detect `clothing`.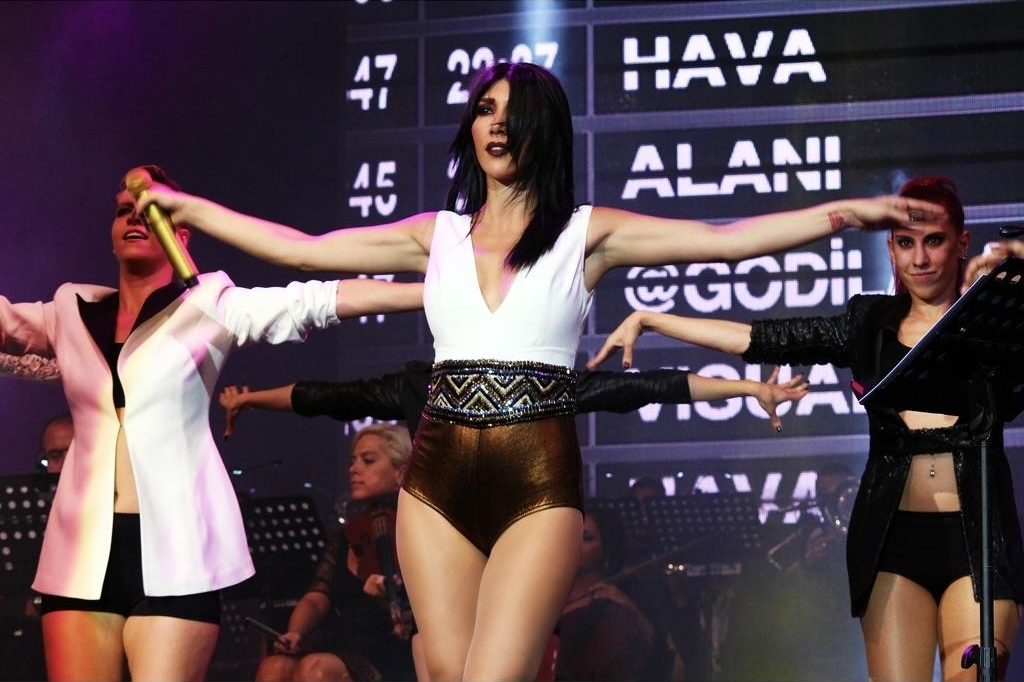
Detected at {"x1": 0, "y1": 266, "x2": 347, "y2": 617}.
